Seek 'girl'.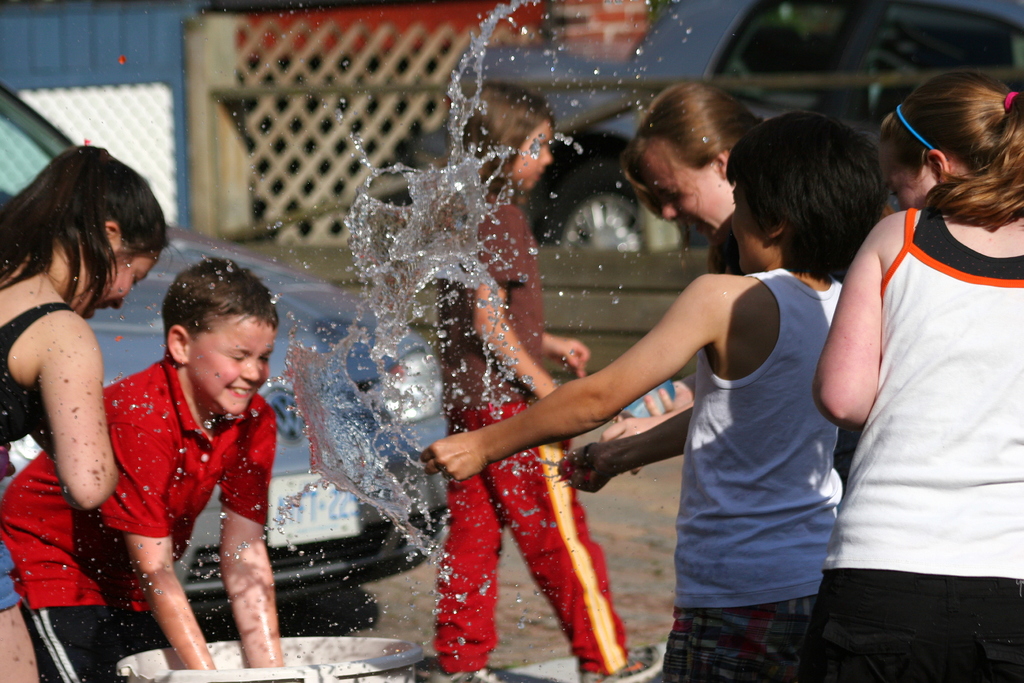
box=[431, 77, 662, 682].
